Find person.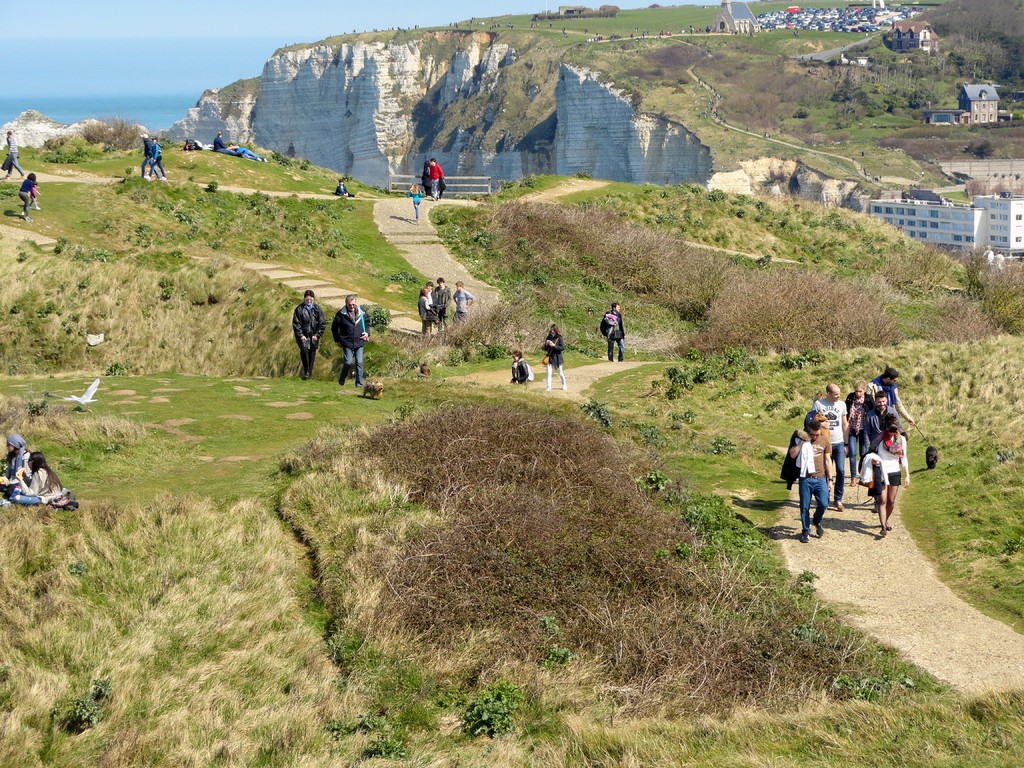
[505, 348, 532, 385].
